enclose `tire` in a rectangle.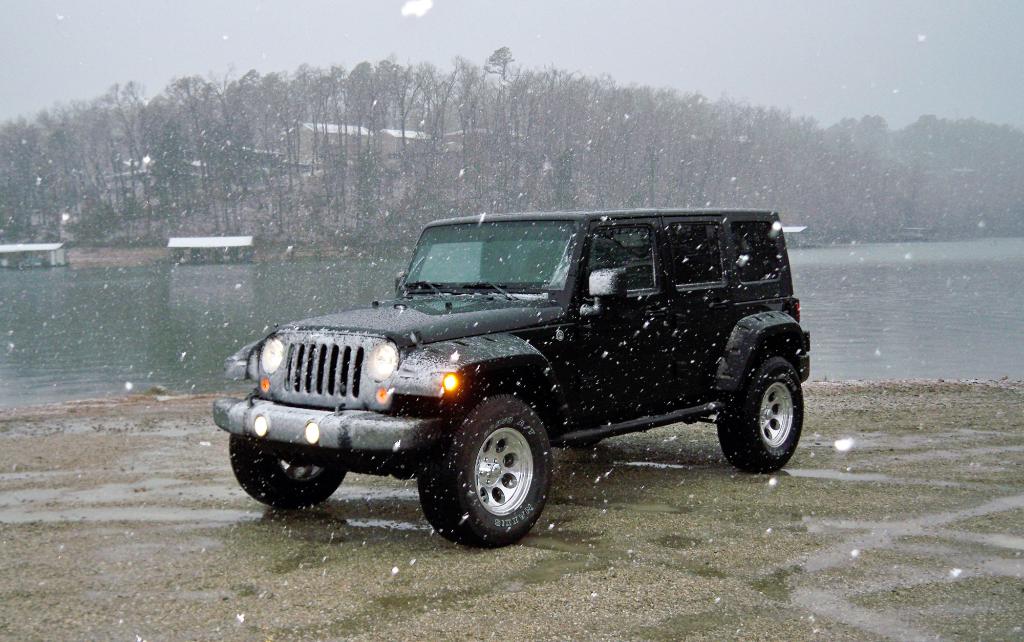
x1=569 y1=439 x2=600 y2=448.
